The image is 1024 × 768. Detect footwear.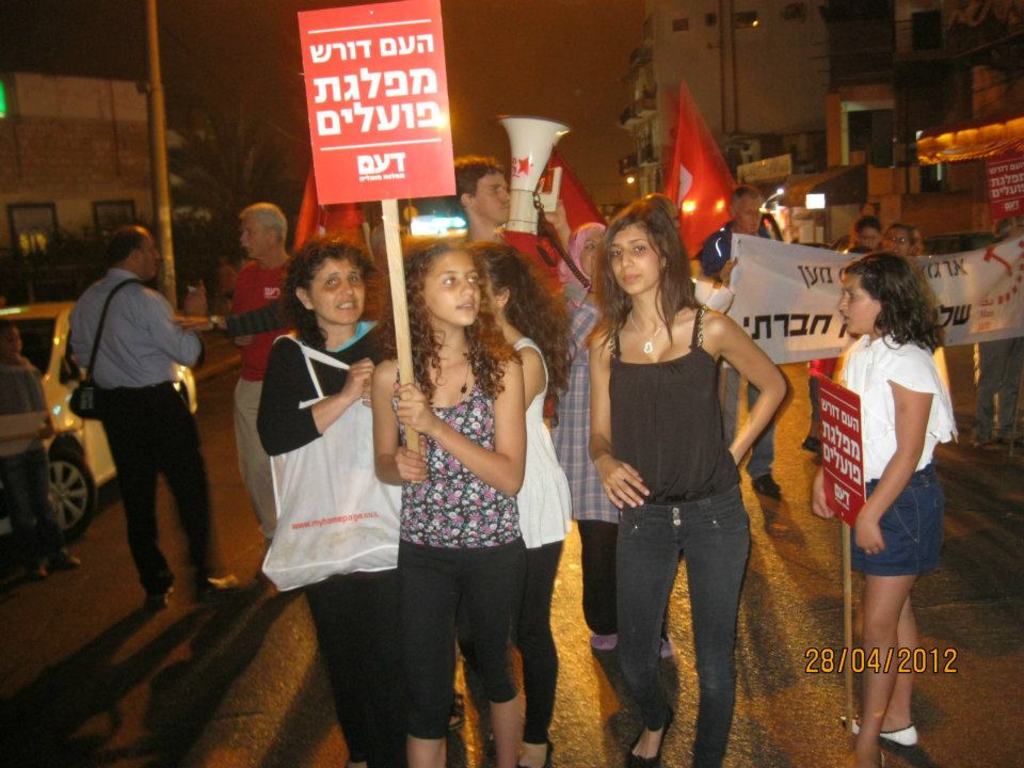
Detection: detection(837, 716, 918, 751).
